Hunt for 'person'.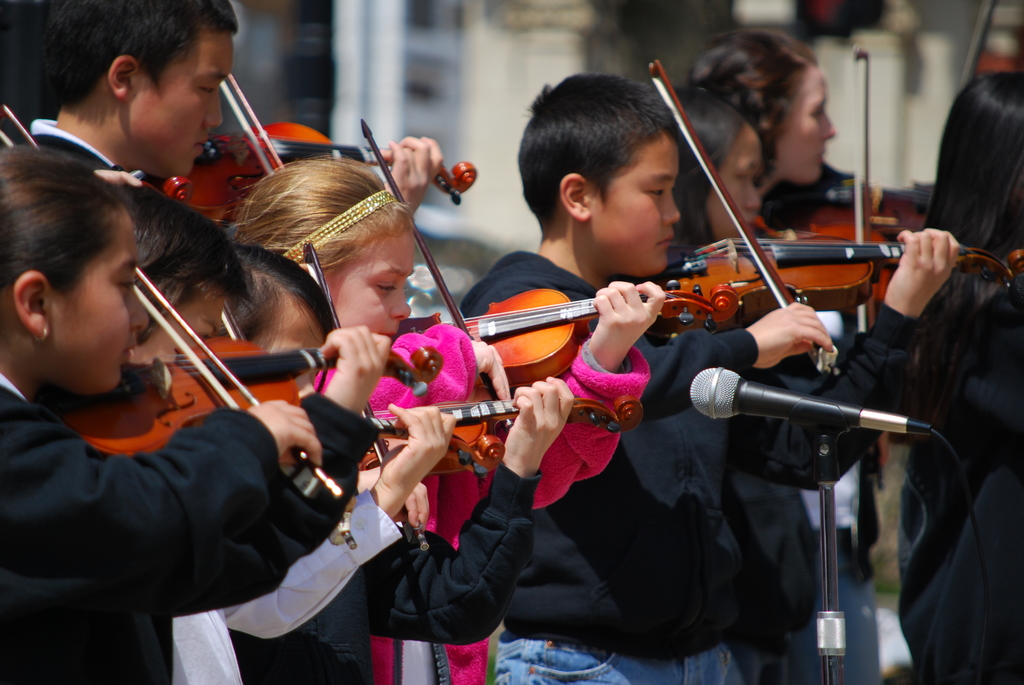
Hunted down at (left=902, top=73, right=1023, bottom=684).
